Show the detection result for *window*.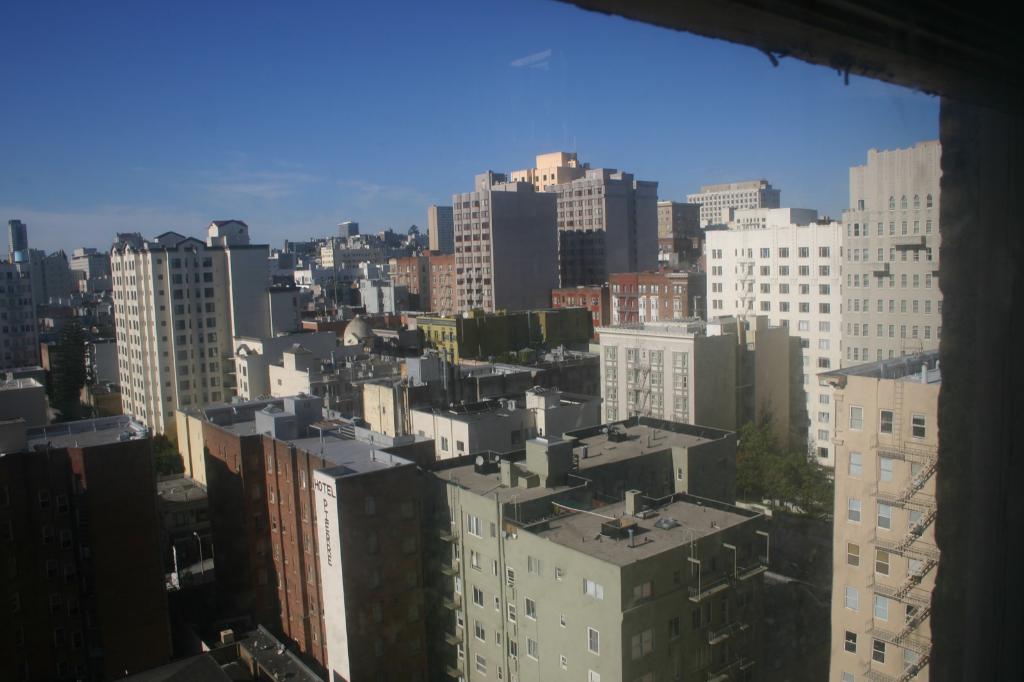
box(905, 553, 922, 571).
